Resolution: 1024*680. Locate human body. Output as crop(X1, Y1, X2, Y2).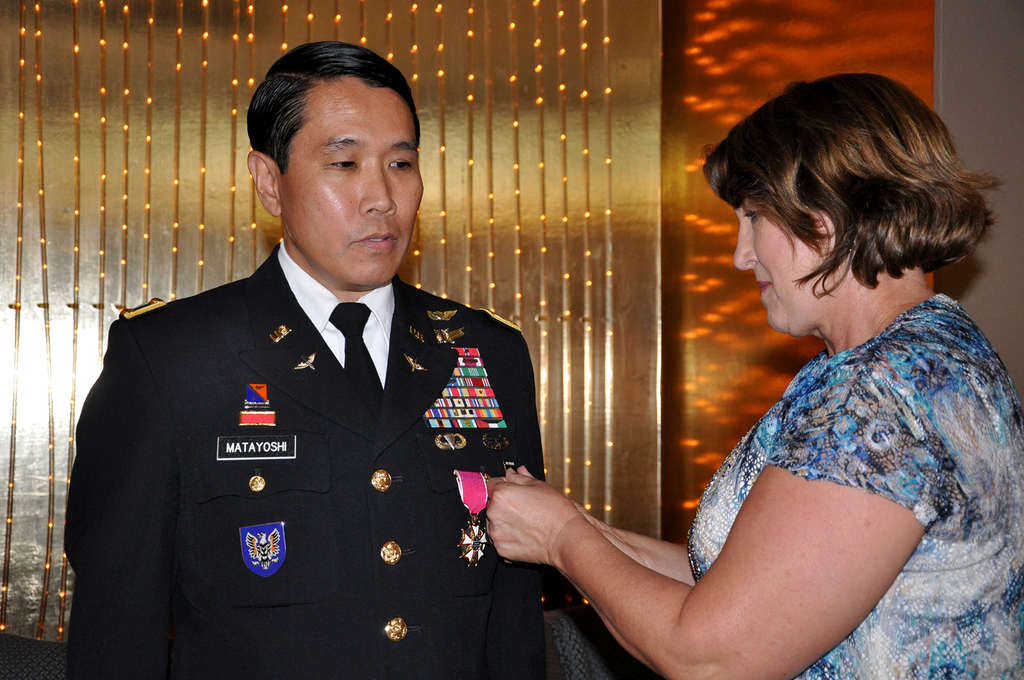
crop(60, 40, 541, 679).
